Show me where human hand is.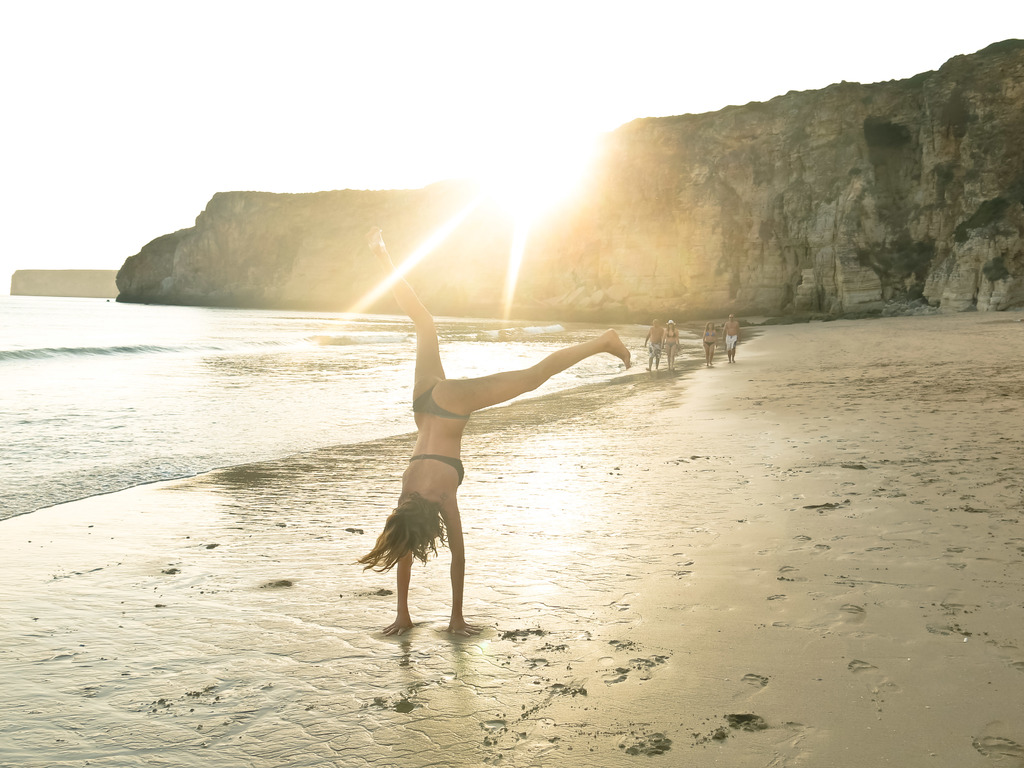
human hand is at BBox(643, 344, 648, 351).
